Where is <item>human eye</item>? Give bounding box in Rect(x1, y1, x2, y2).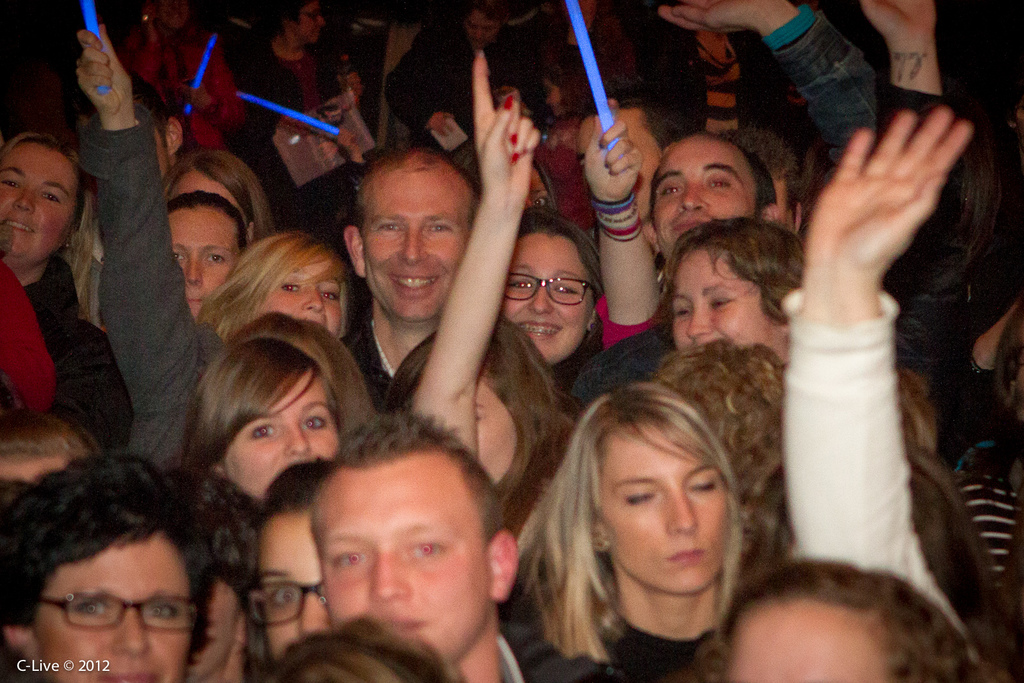
Rect(251, 423, 278, 442).
